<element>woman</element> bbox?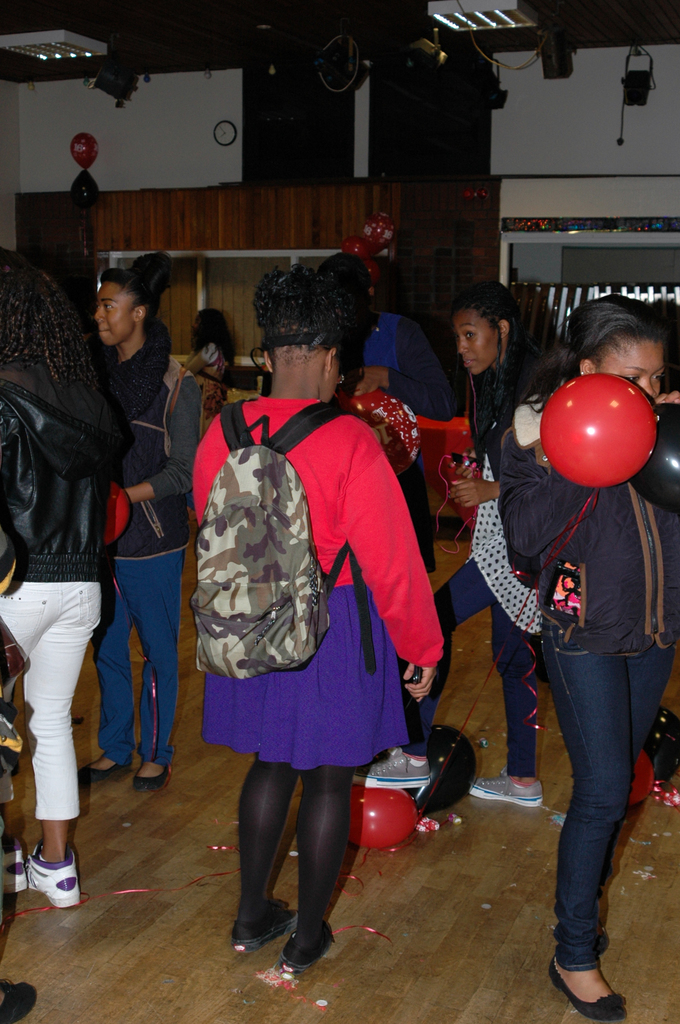
(334, 278, 539, 810)
